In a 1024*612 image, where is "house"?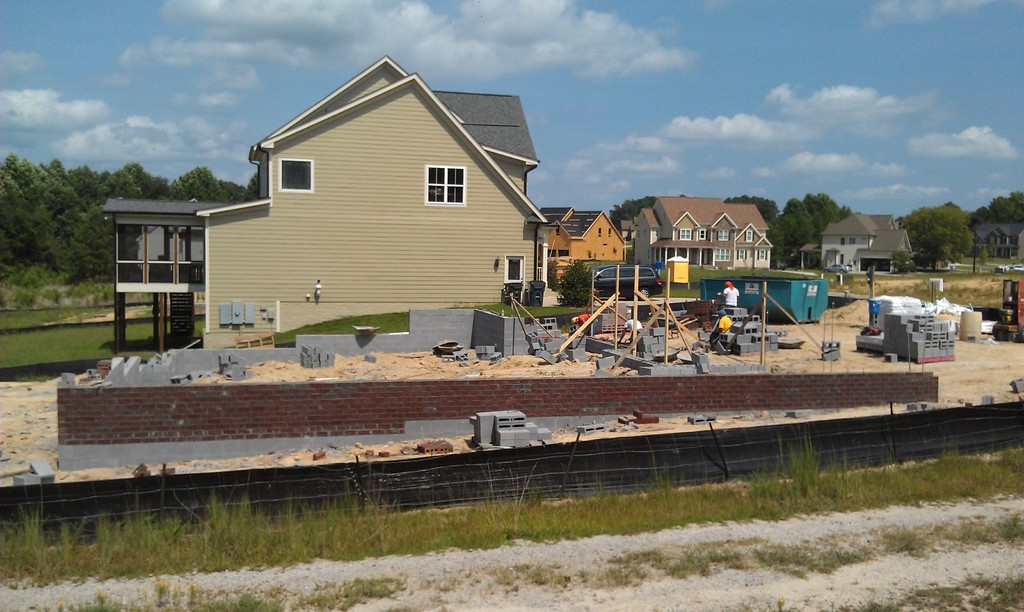
<bbox>805, 206, 910, 277</bbox>.
